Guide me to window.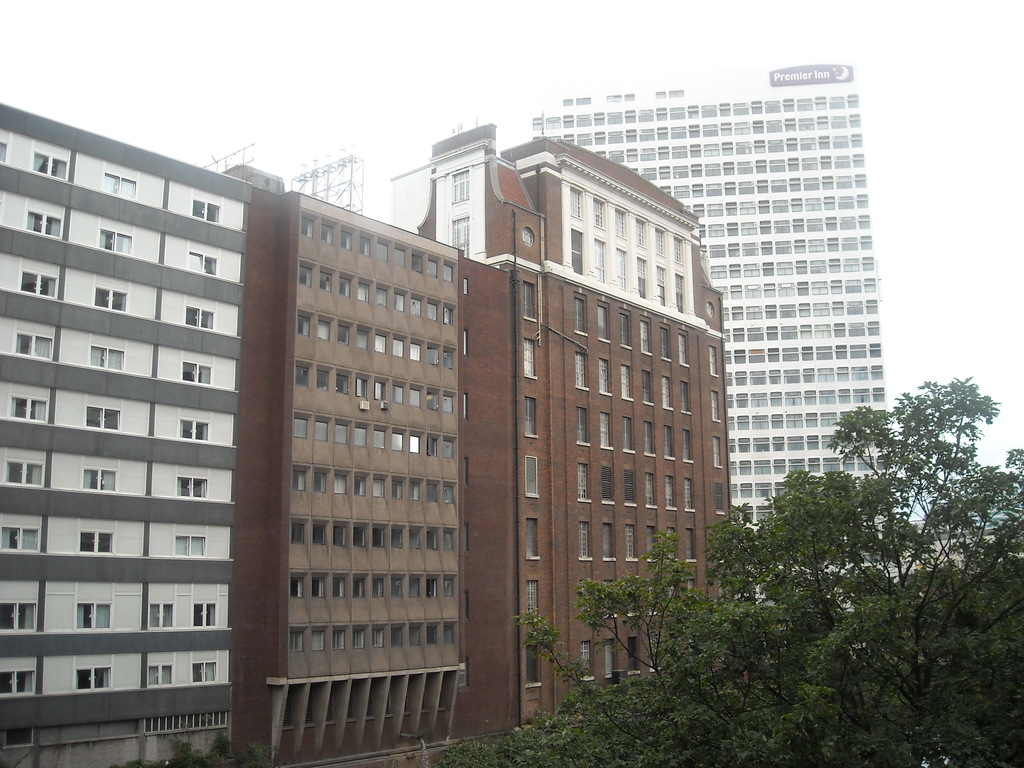
Guidance: <region>705, 142, 718, 157</region>.
